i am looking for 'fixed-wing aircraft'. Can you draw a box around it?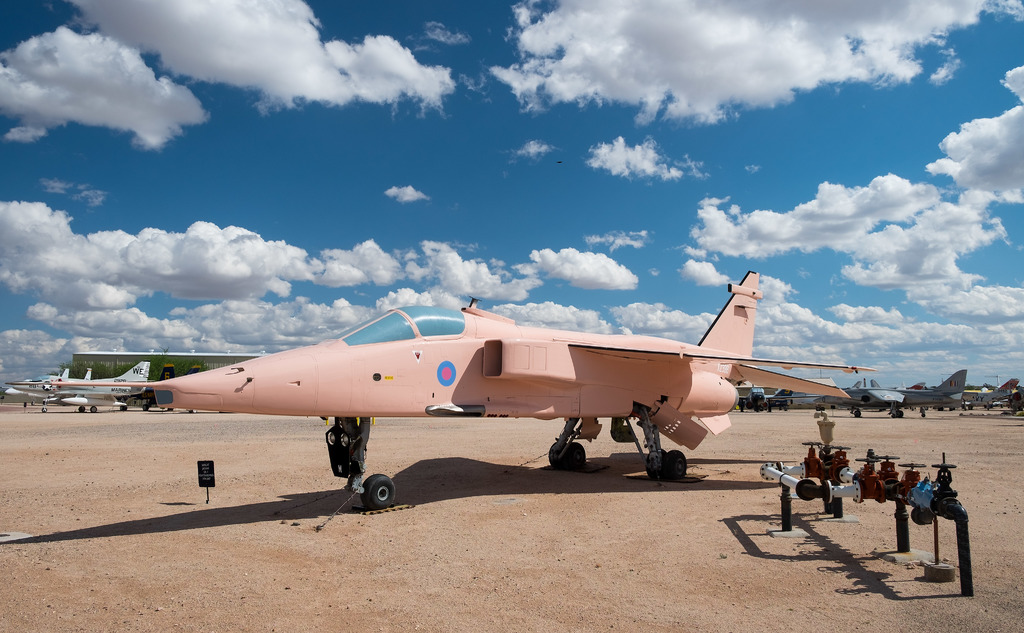
Sure, the bounding box is Rect(956, 374, 1022, 411).
